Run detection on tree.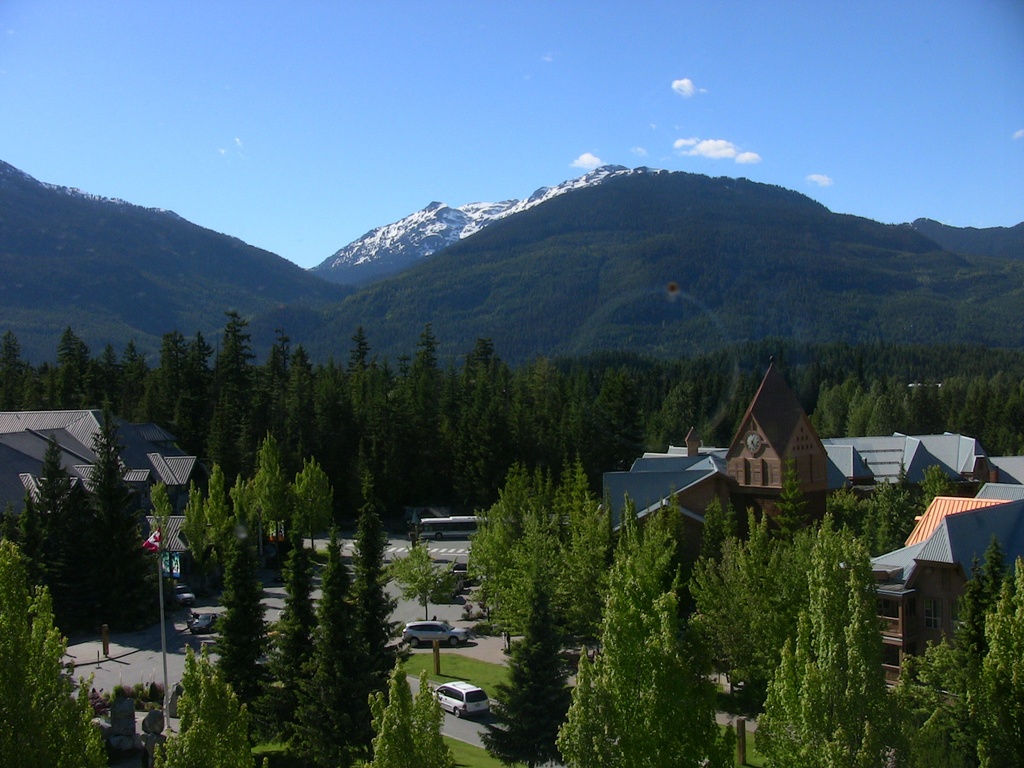
Result: x1=204, y1=504, x2=282, y2=742.
